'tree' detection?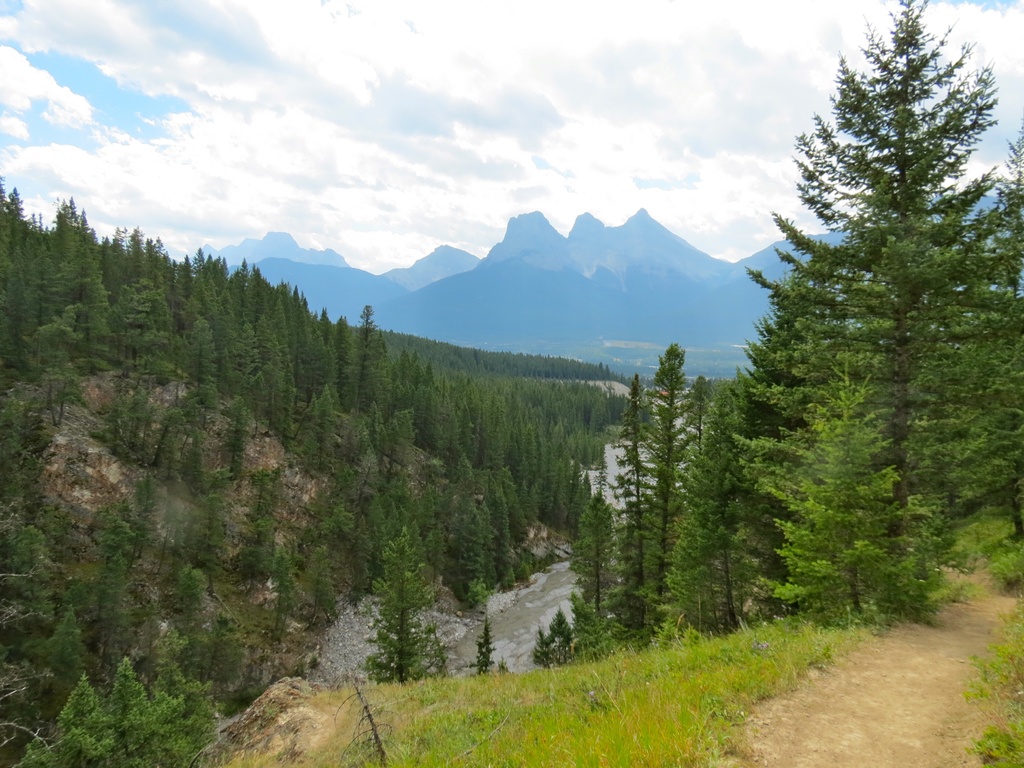
x1=242 y1=521 x2=280 y2=600
